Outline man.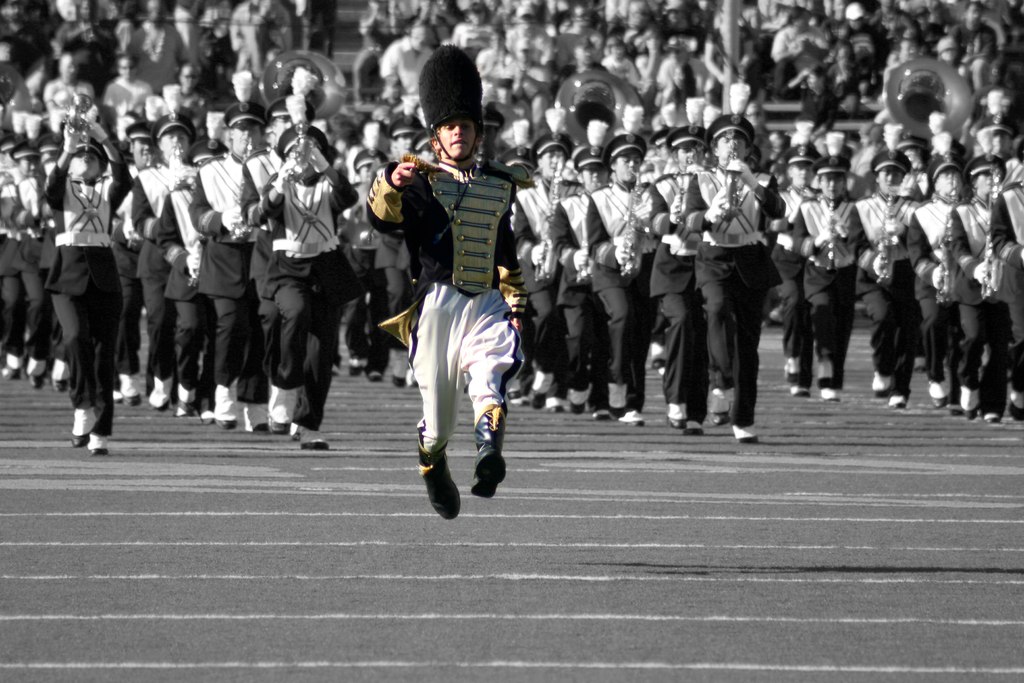
Outline: <bbox>954, 158, 1006, 407</bbox>.
